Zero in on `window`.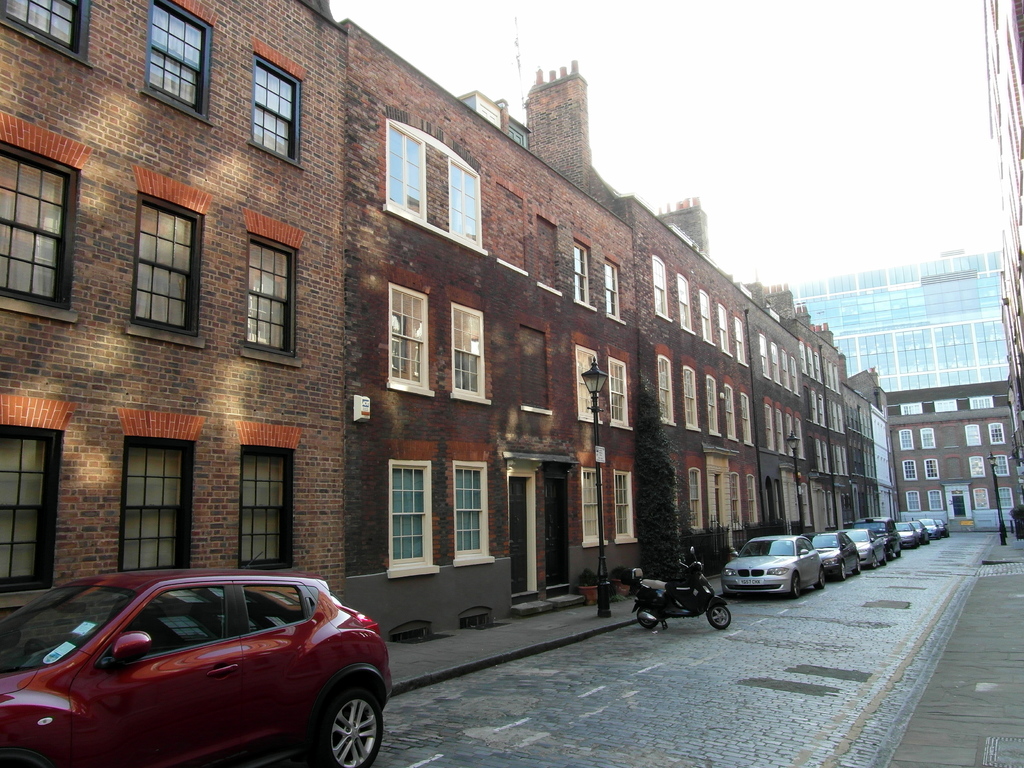
Zeroed in: <bbox>711, 374, 717, 435</bbox>.
